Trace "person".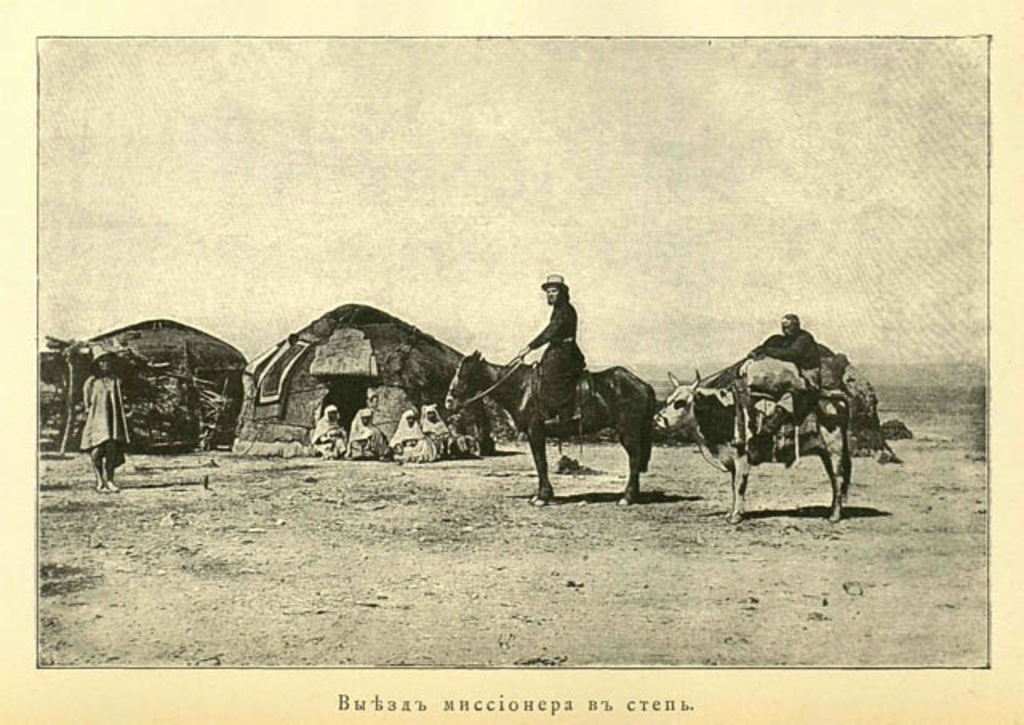
Traced to select_region(389, 405, 437, 461).
